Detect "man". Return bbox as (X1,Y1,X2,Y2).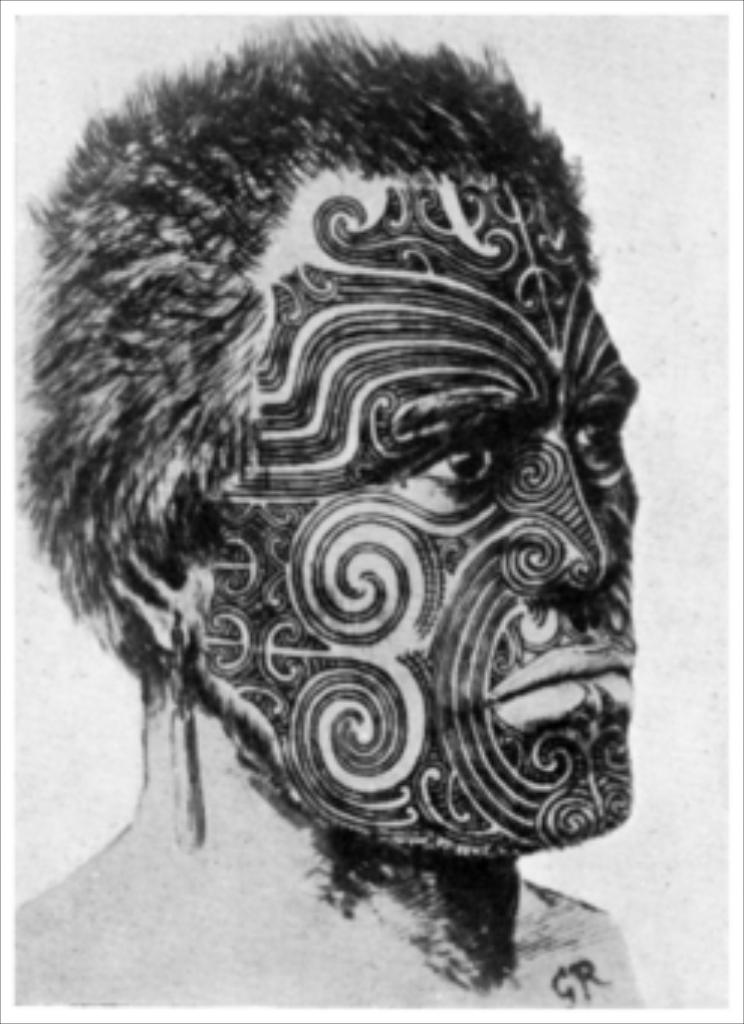
(51,51,639,958).
